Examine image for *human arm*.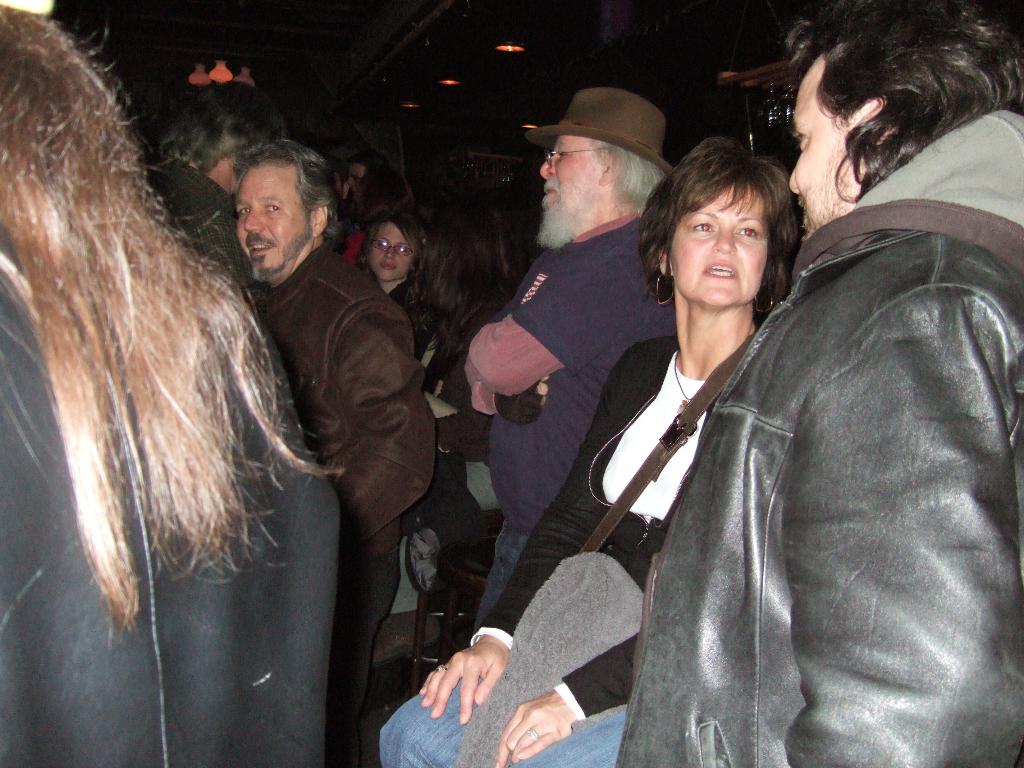
Examination result: BBox(468, 377, 540, 431).
